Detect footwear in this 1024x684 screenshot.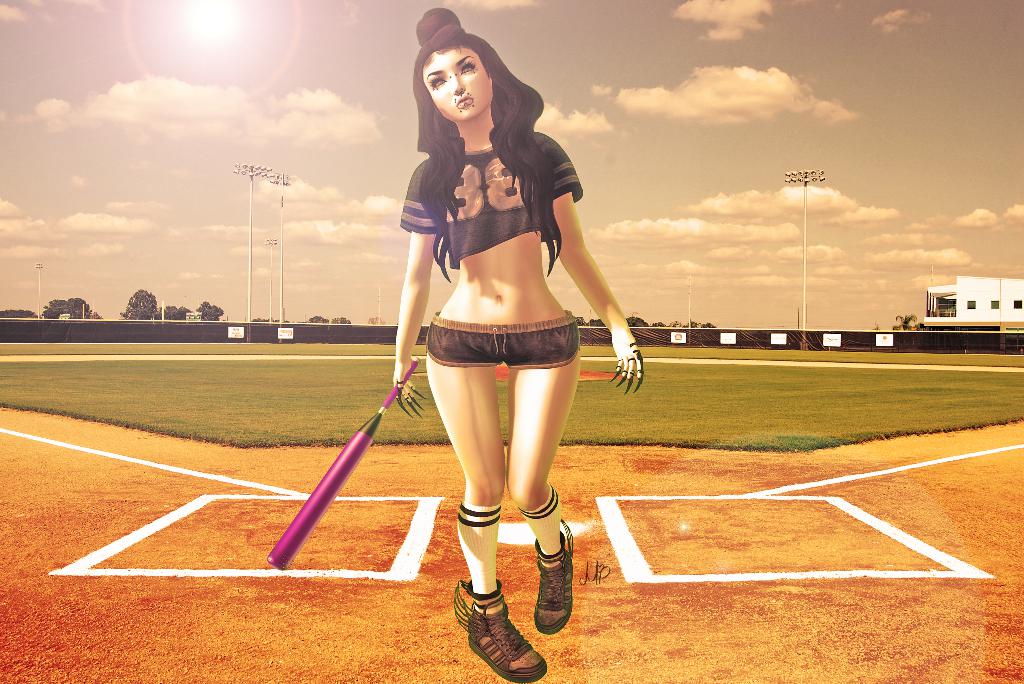
Detection: rect(533, 526, 588, 633).
